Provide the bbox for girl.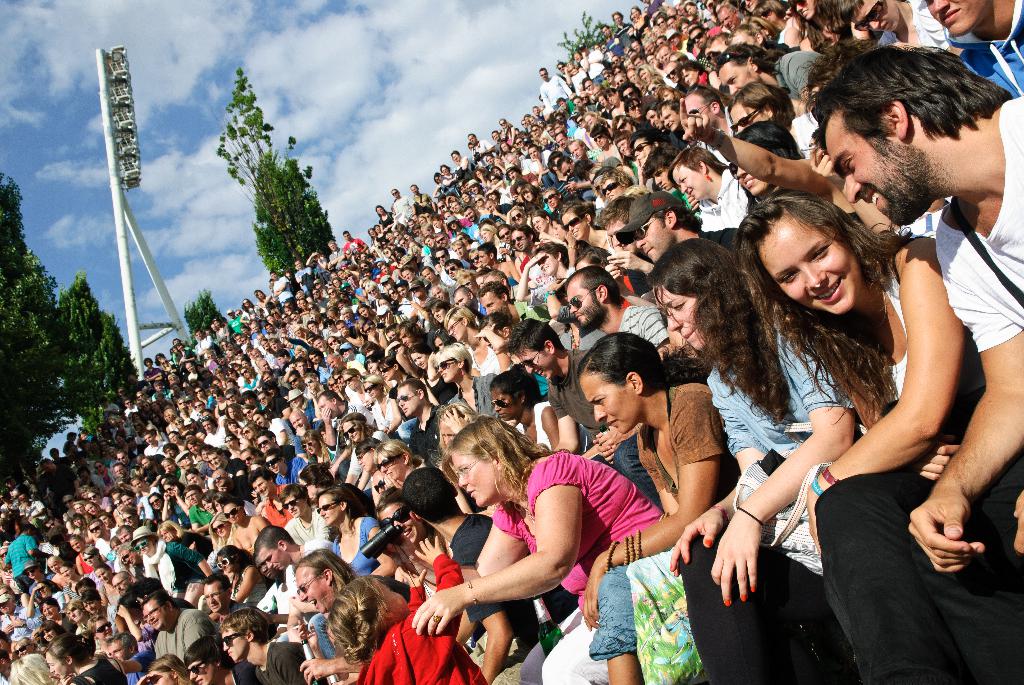
crop(343, 420, 388, 511).
